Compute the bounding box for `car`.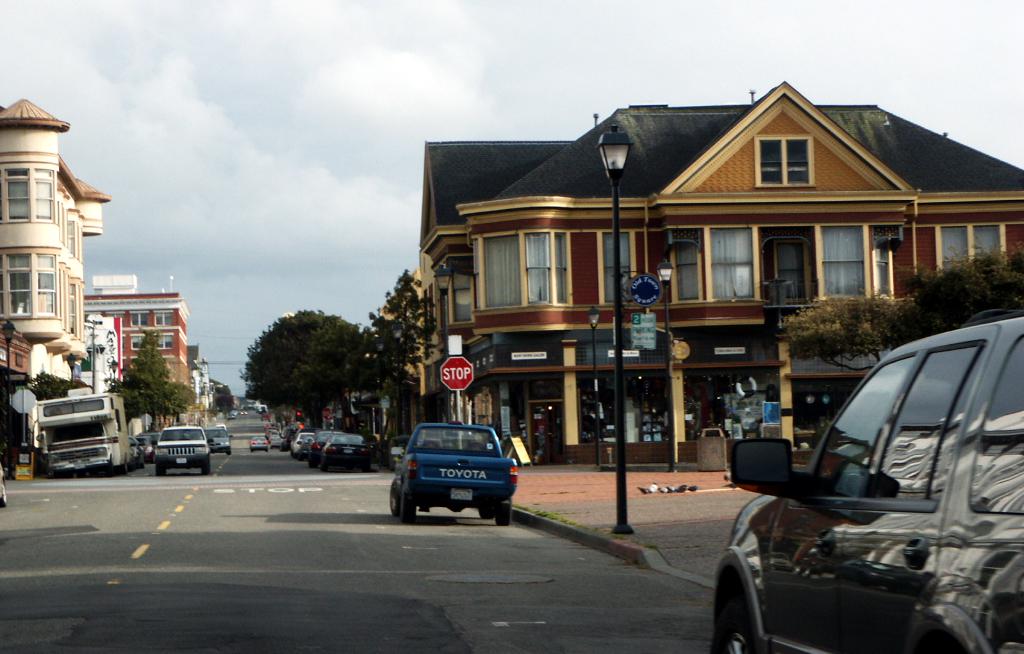
(229,410,238,416).
